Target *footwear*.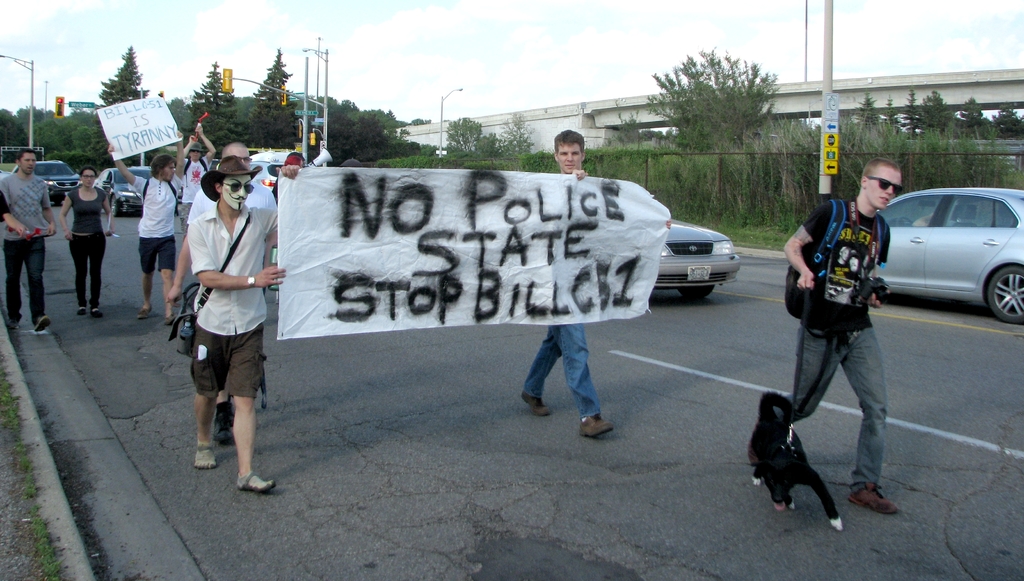
Target region: BBox(92, 300, 106, 317).
